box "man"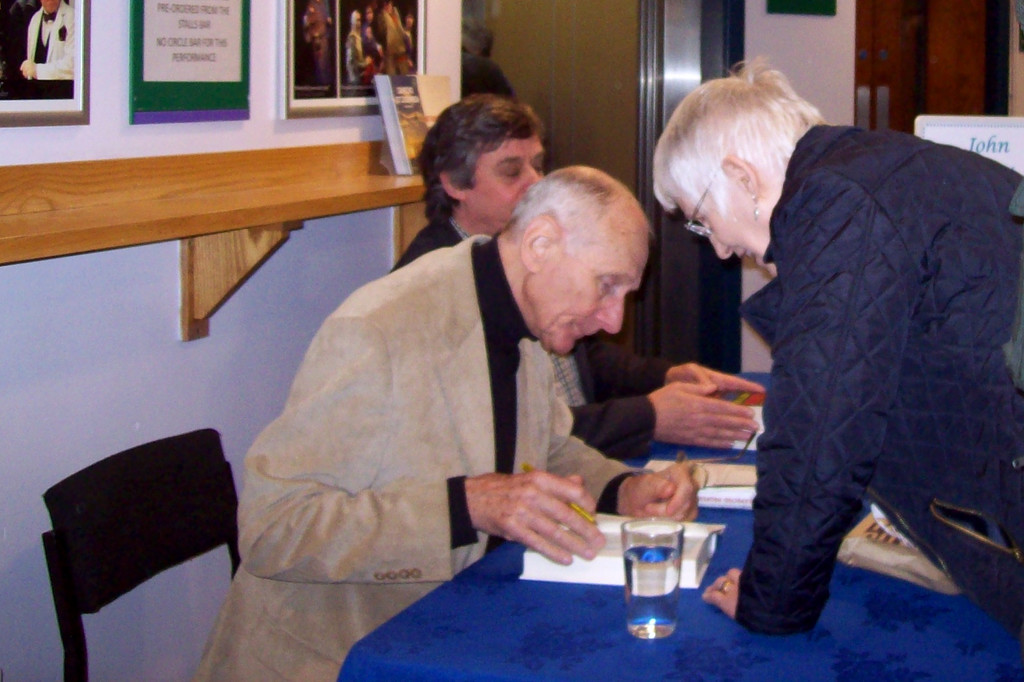
rect(193, 160, 700, 681)
